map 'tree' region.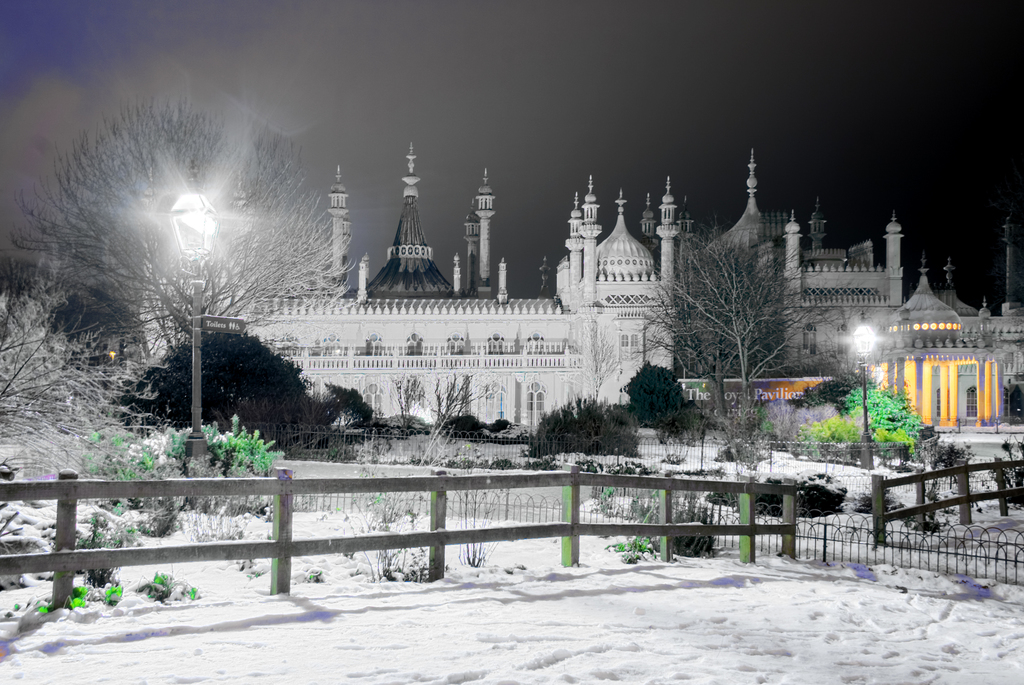
Mapped to bbox=[386, 371, 425, 433].
